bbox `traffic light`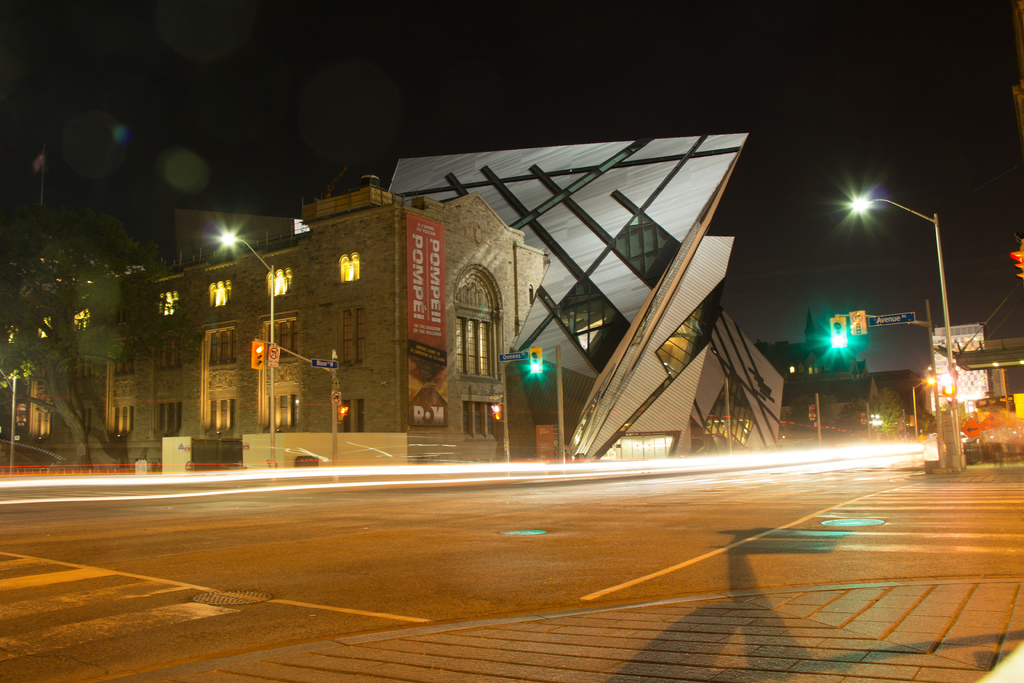
select_region(942, 380, 958, 396)
